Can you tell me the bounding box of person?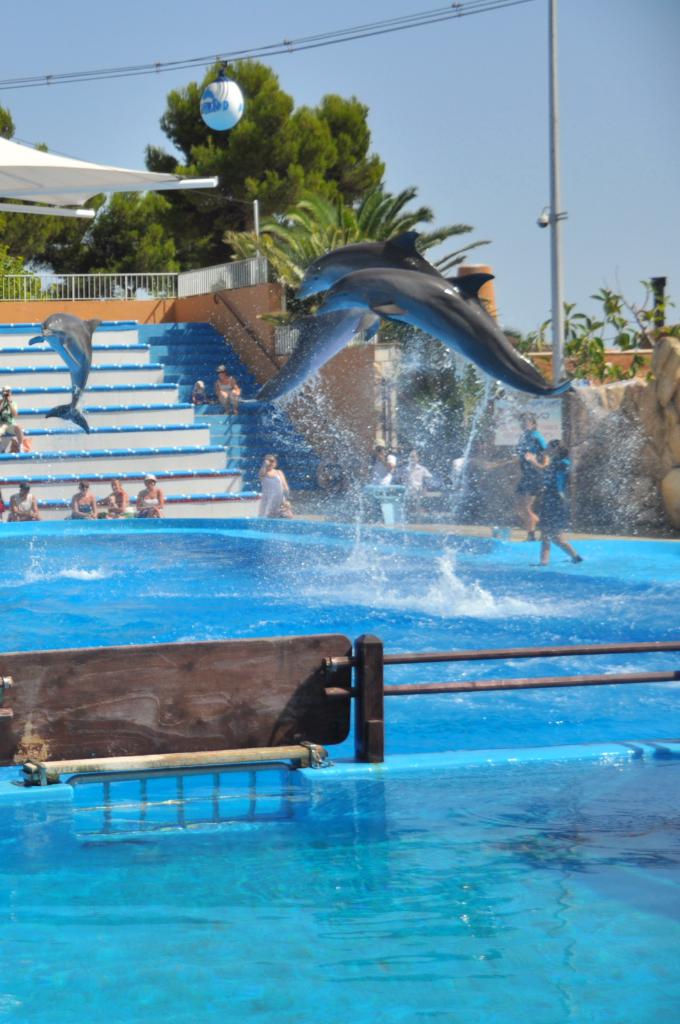
bbox=[0, 430, 29, 472].
